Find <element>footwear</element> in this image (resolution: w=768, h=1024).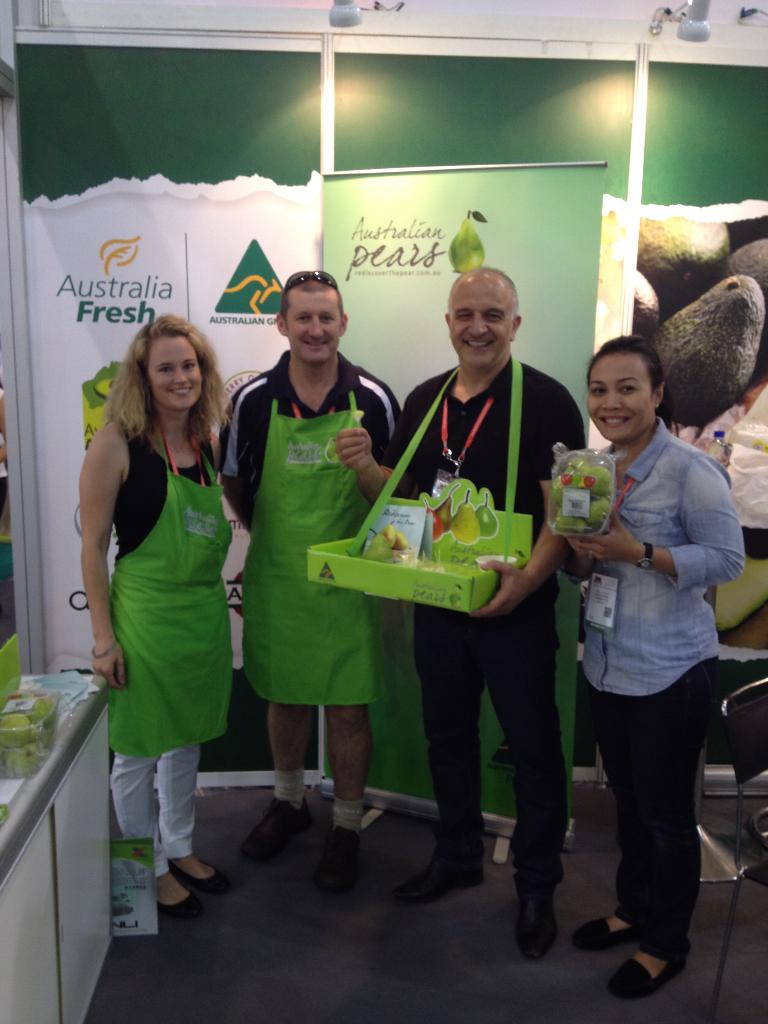
396, 868, 475, 903.
